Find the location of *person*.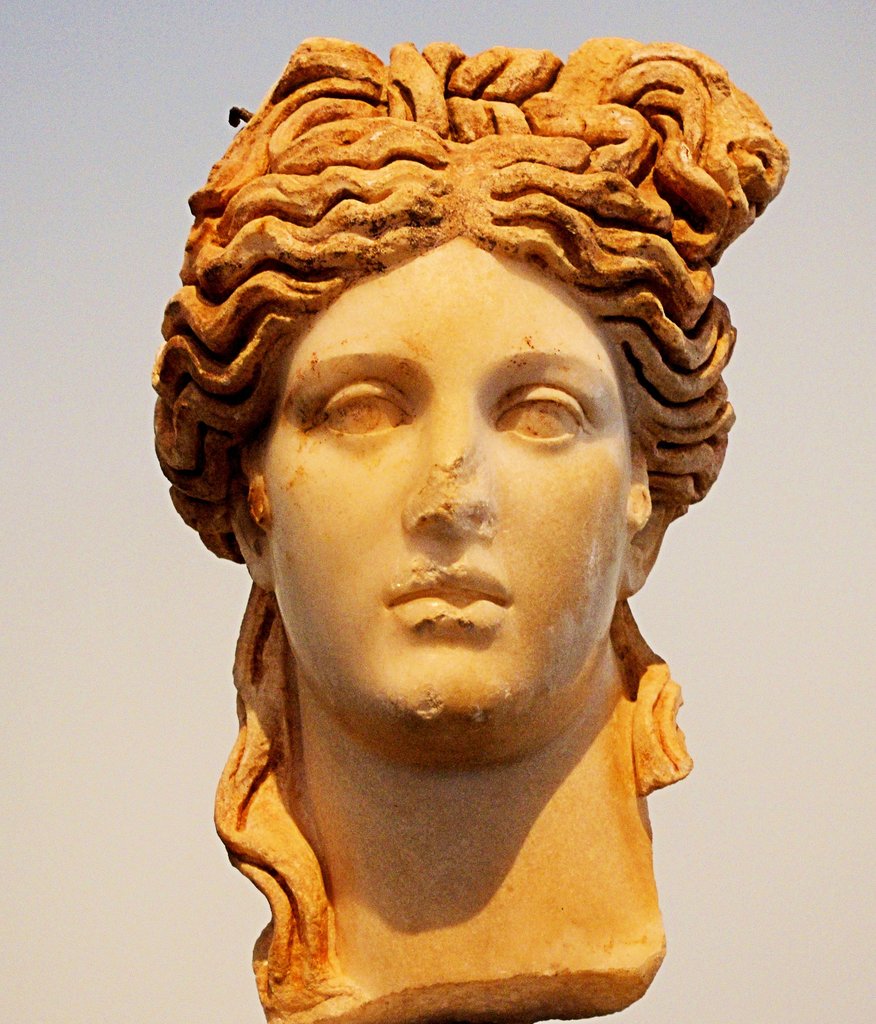
Location: l=86, t=10, r=838, b=1023.
